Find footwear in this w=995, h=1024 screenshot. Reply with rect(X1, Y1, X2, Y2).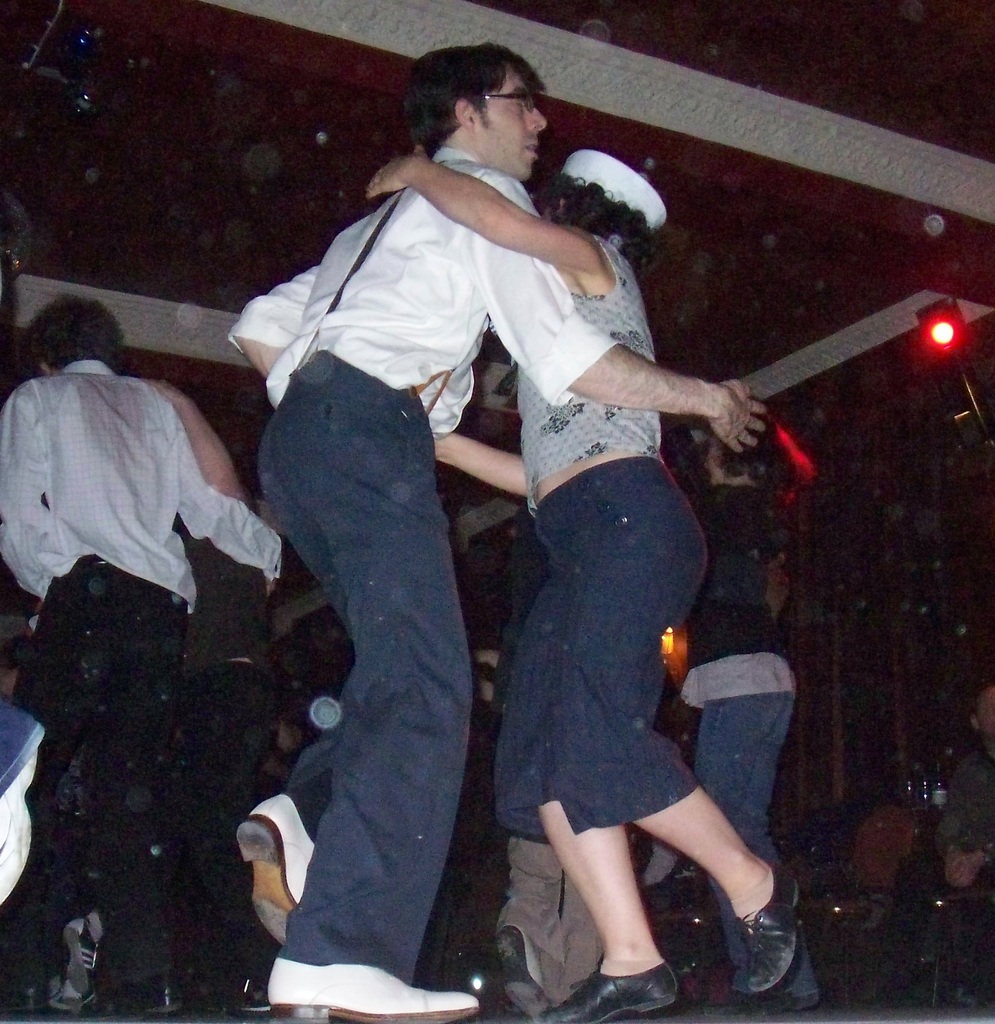
rect(532, 951, 679, 1023).
